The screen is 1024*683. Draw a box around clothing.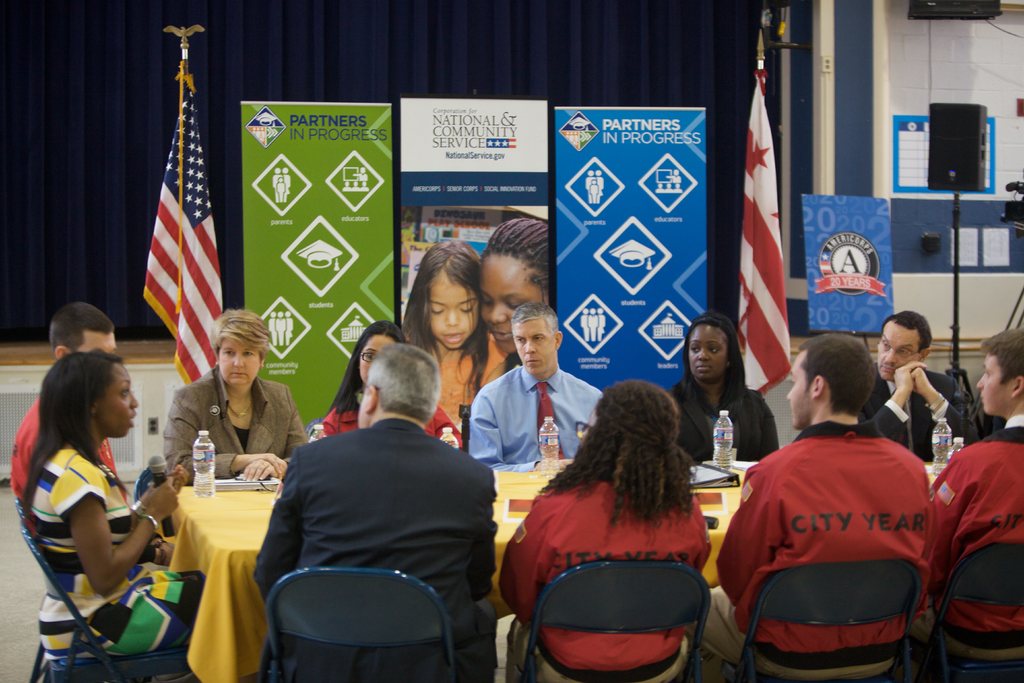
bbox=(931, 412, 1023, 682).
